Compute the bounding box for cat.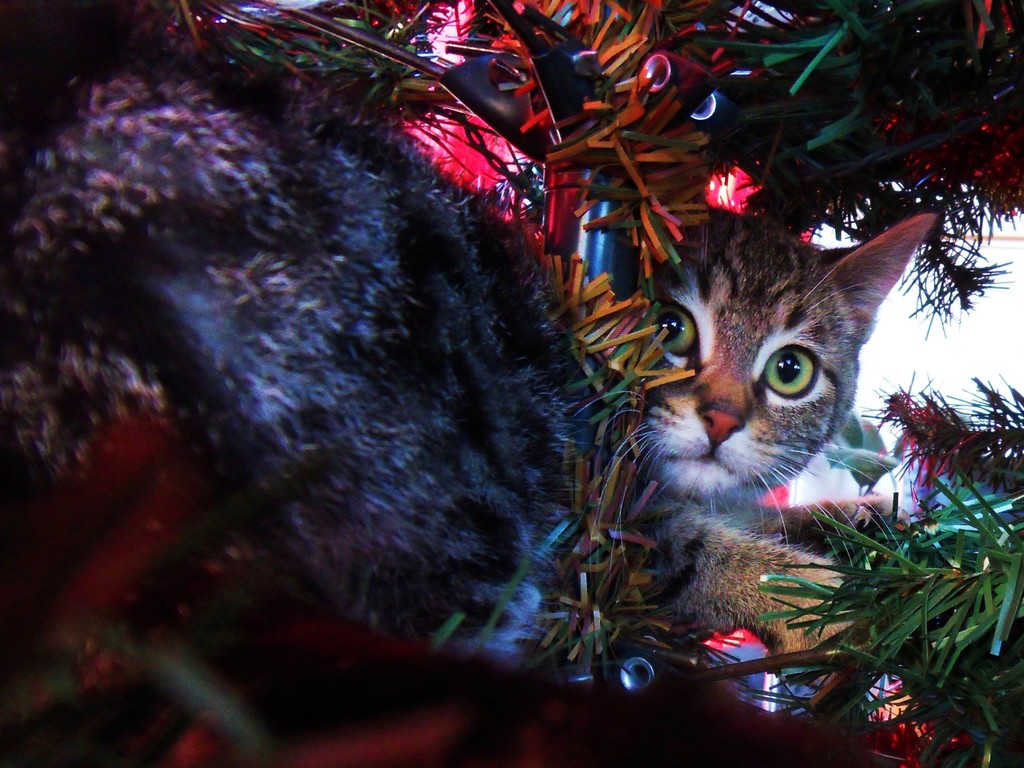
pyautogui.locateOnScreen(553, 200, 957, 698).
